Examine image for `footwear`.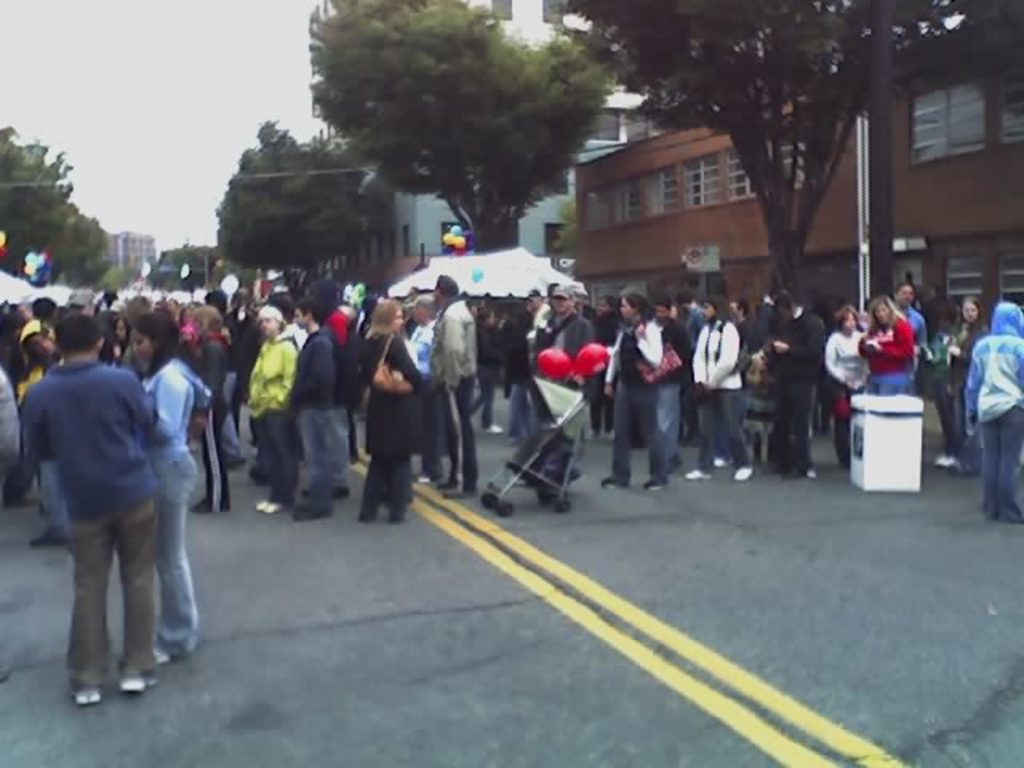
Examination result: crop(442, 482, 475, 499).
